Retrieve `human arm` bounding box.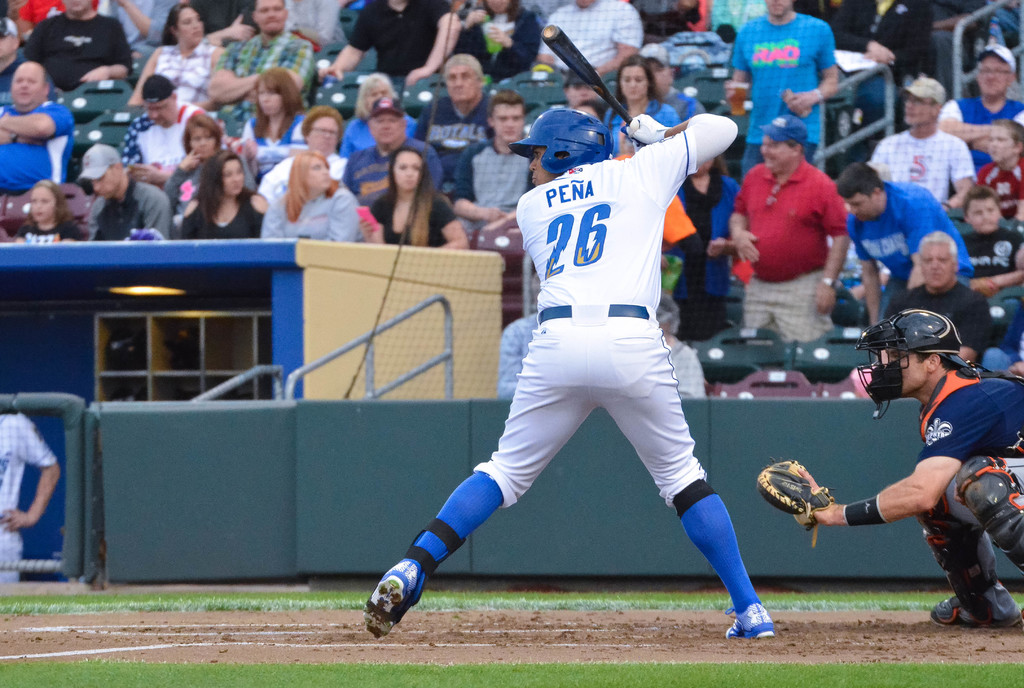
Bounding box: 728/172/756/266.
